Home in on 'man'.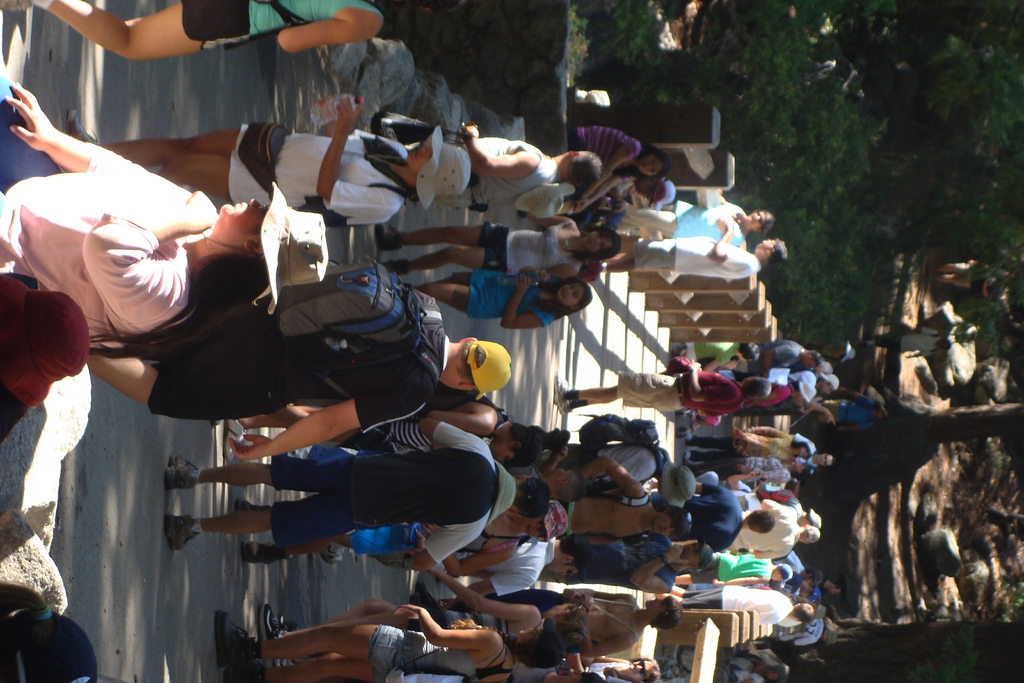
Homed in at (858, 325, 951, 363).
